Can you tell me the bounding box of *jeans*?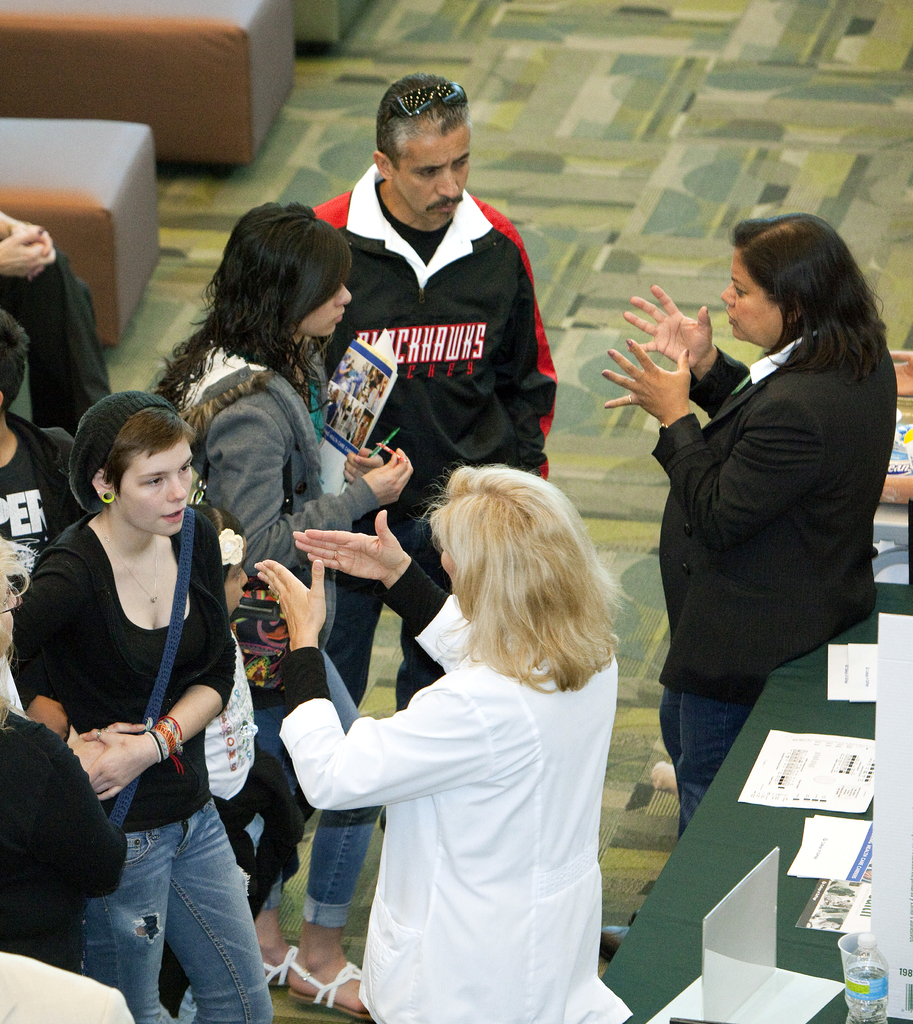
{"left": 657, "top": 685, "right": 752, "bottom": 833}.
